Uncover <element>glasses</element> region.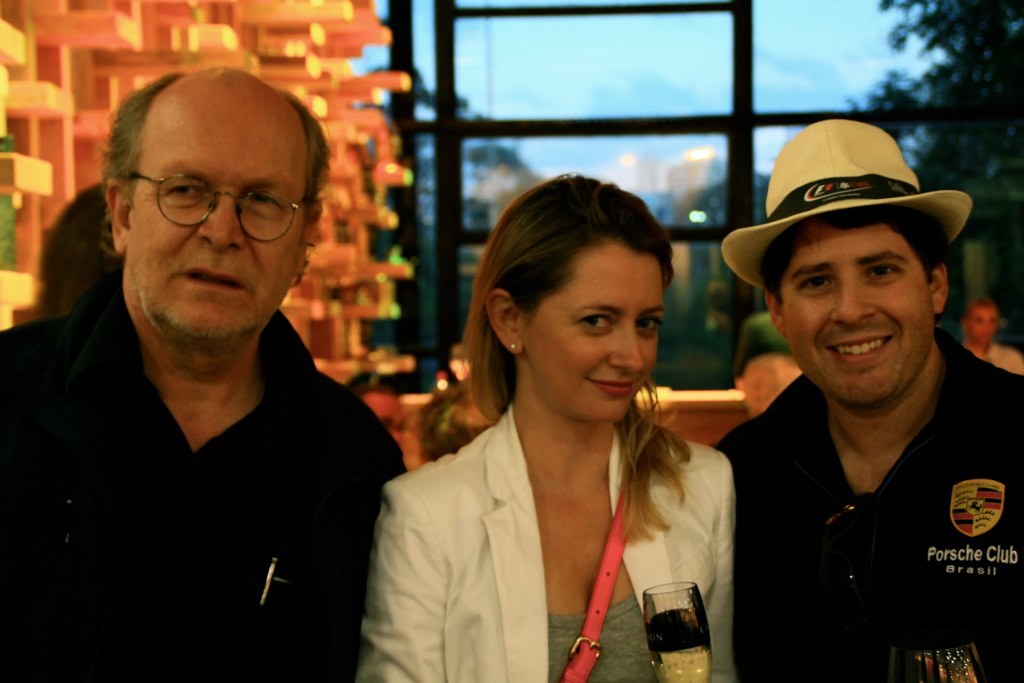
Uncovered: [128, 174, 315, 242].
